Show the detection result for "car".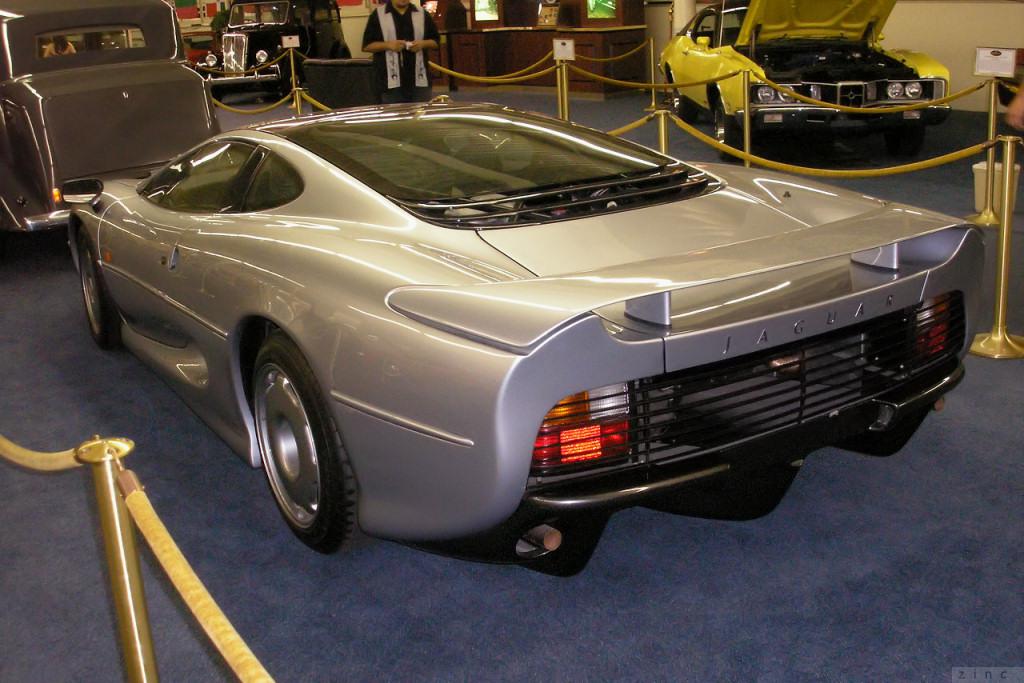
l=200, t=0, r=308, b=114.
